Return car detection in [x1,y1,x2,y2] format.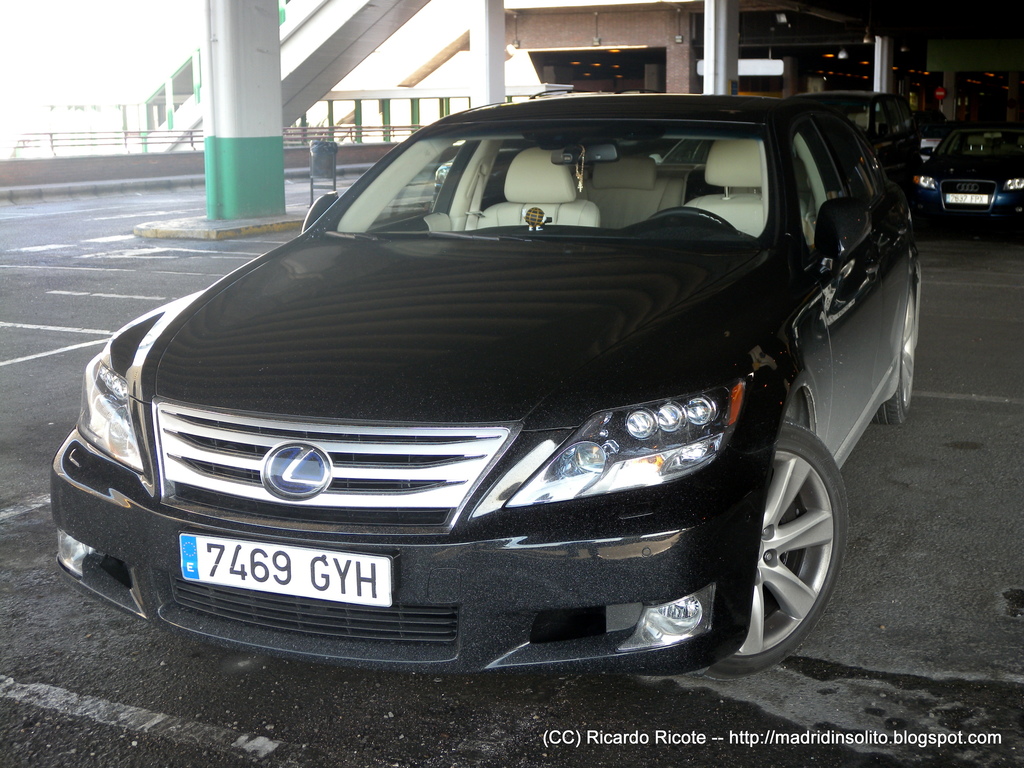
[51,90,922,681].
